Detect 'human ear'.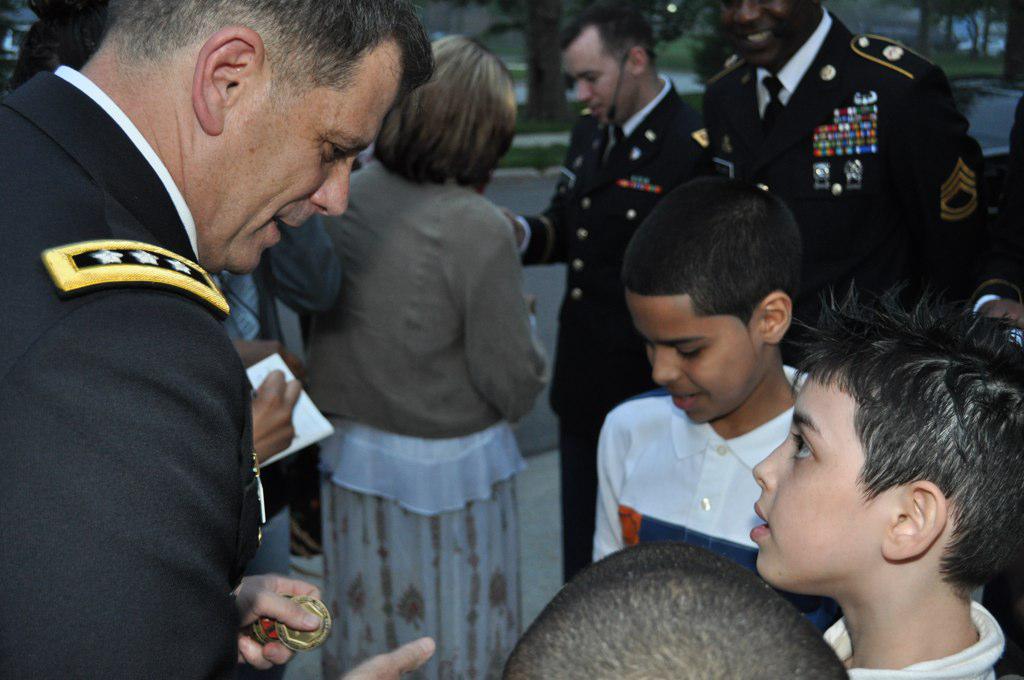
Detected at [left=629, top=43, right=651, bottom=79].
